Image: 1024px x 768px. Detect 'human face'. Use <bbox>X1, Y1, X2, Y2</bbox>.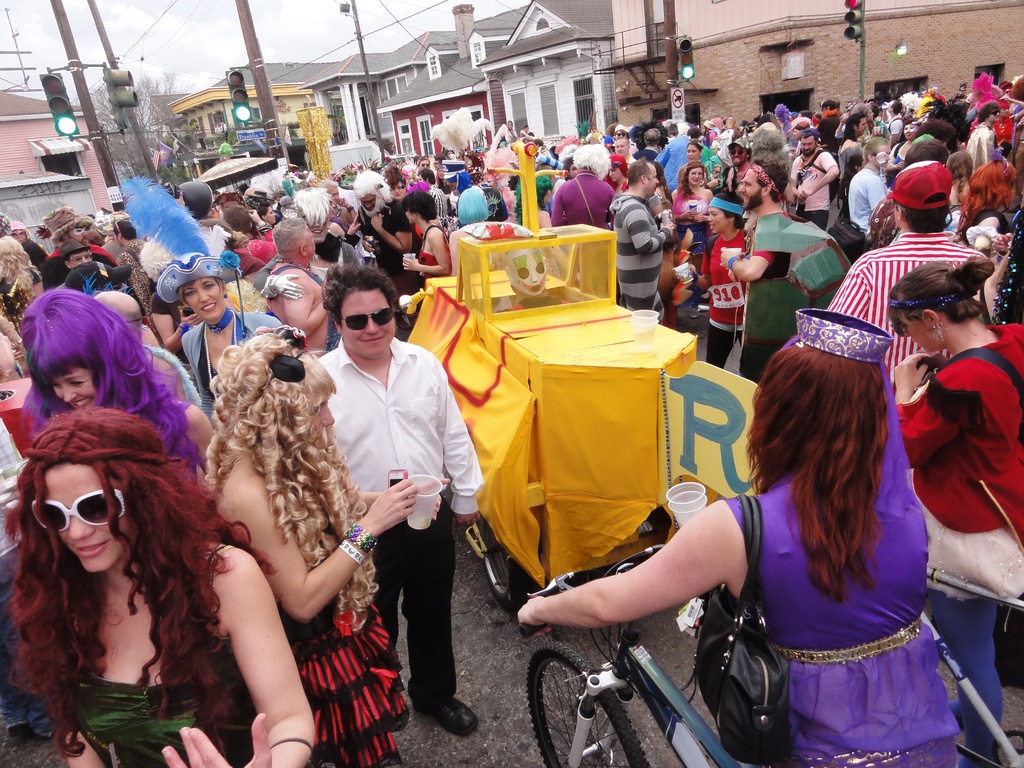
<bbox>356, 196, 374, 212</bbox>.
